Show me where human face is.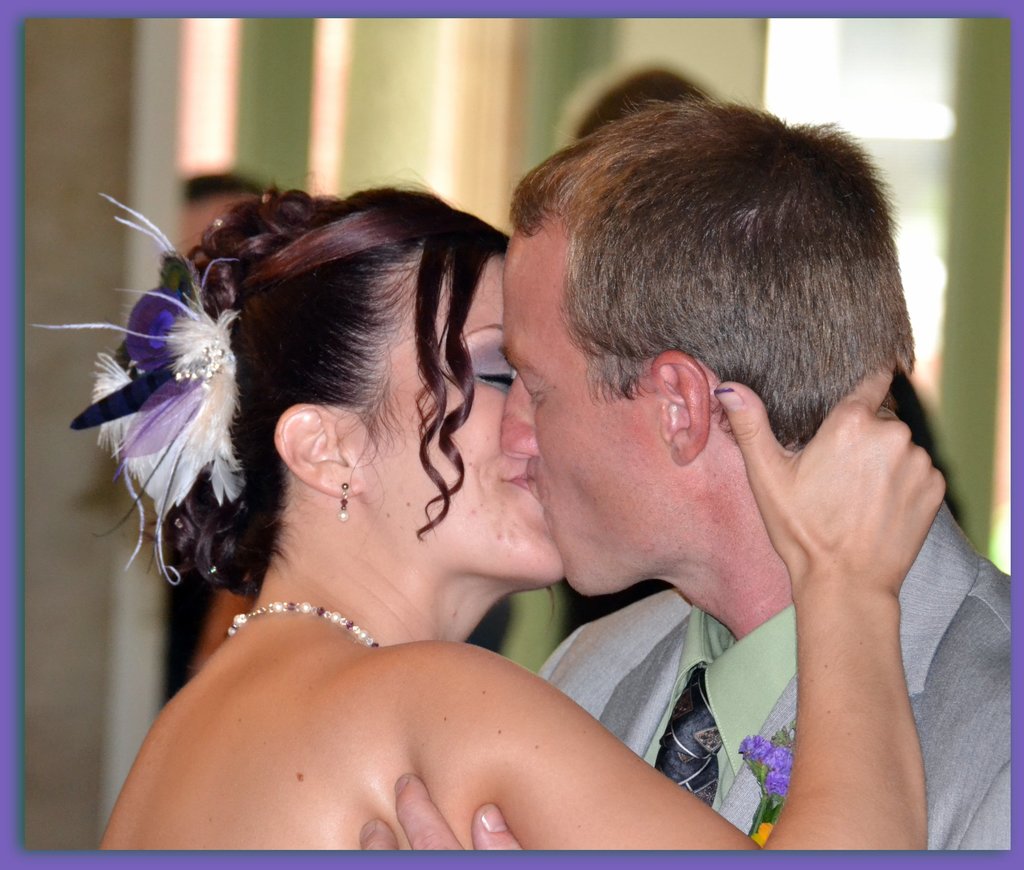
human face is at {"x1": 490, "y1": 230, "x2": 693, "y2": 591}.
